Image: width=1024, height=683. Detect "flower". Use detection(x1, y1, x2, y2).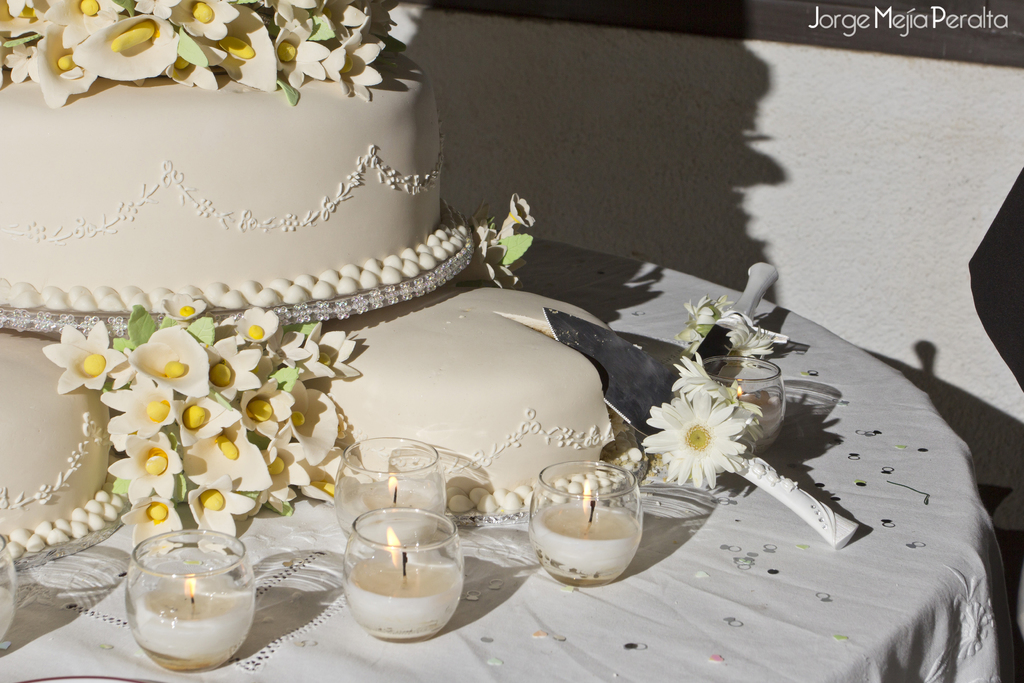
detection(655, 385, 755, 482).
